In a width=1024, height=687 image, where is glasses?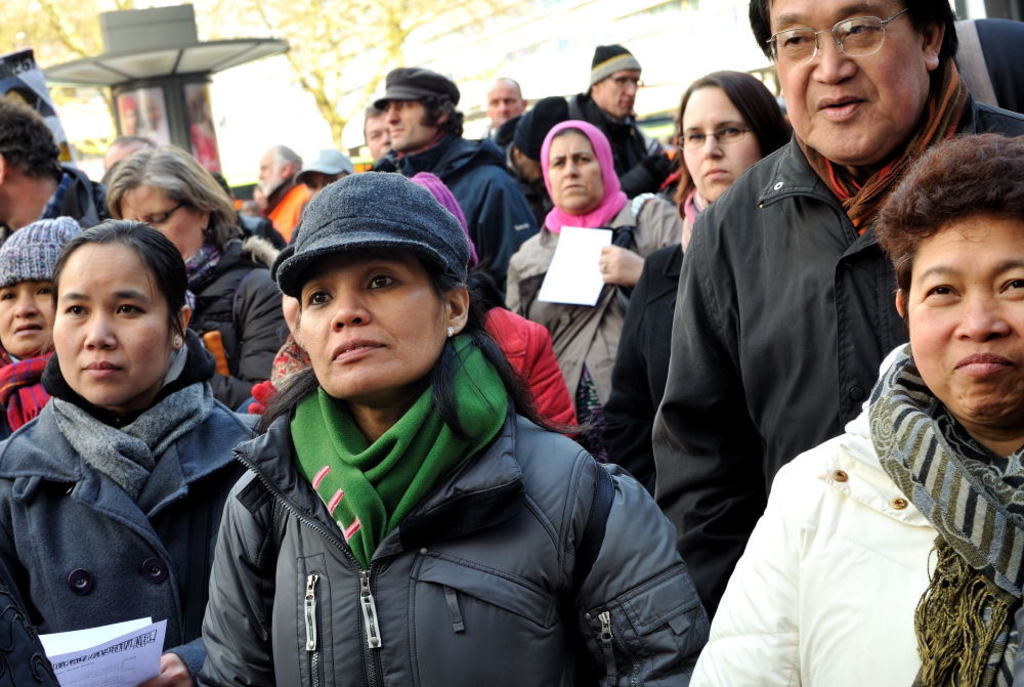
left=760, top=3, right=916, bottom=59.
